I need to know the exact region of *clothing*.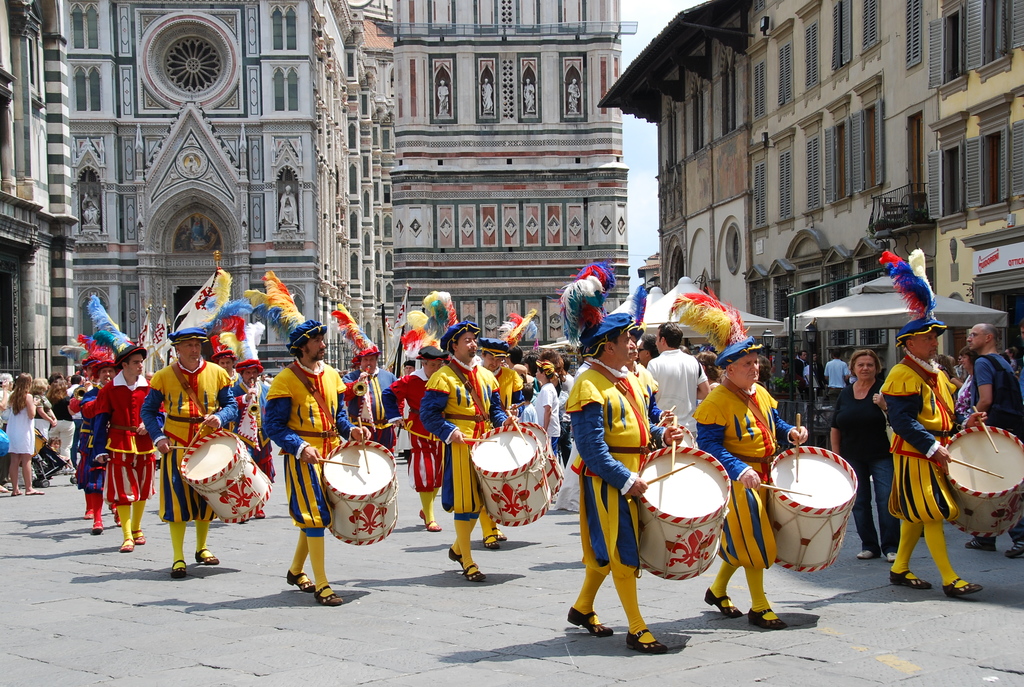
Region: Rect(40, 372, 122, 532).
